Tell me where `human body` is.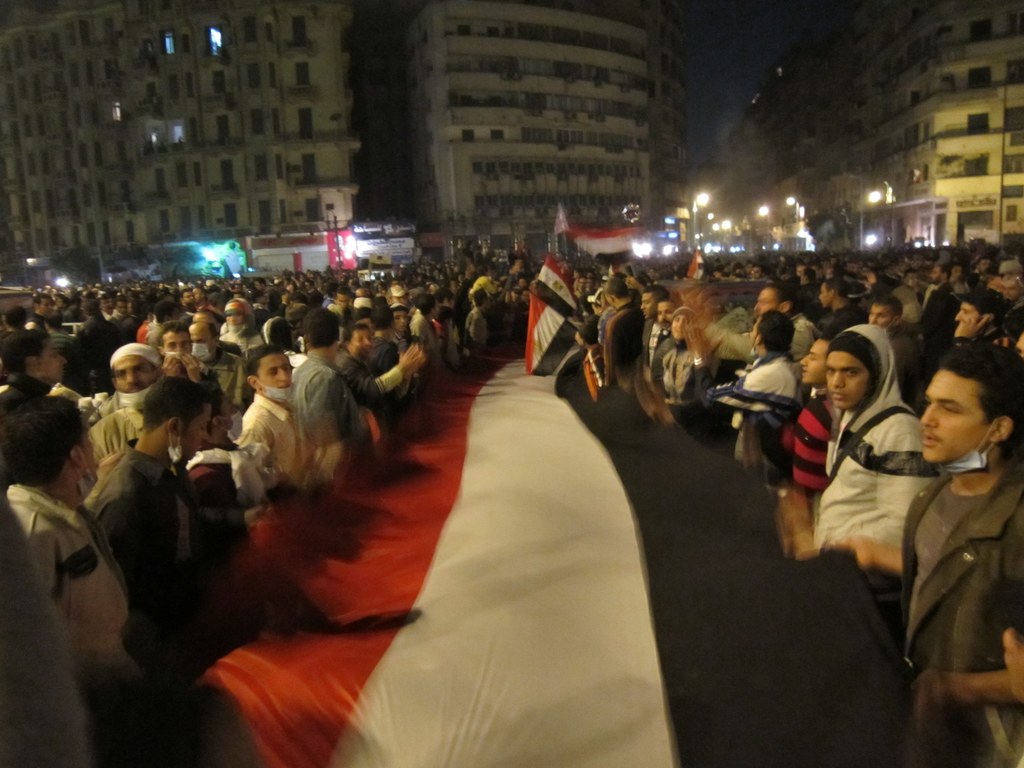
`human body` is at <box>859,297,916,370</box>.
